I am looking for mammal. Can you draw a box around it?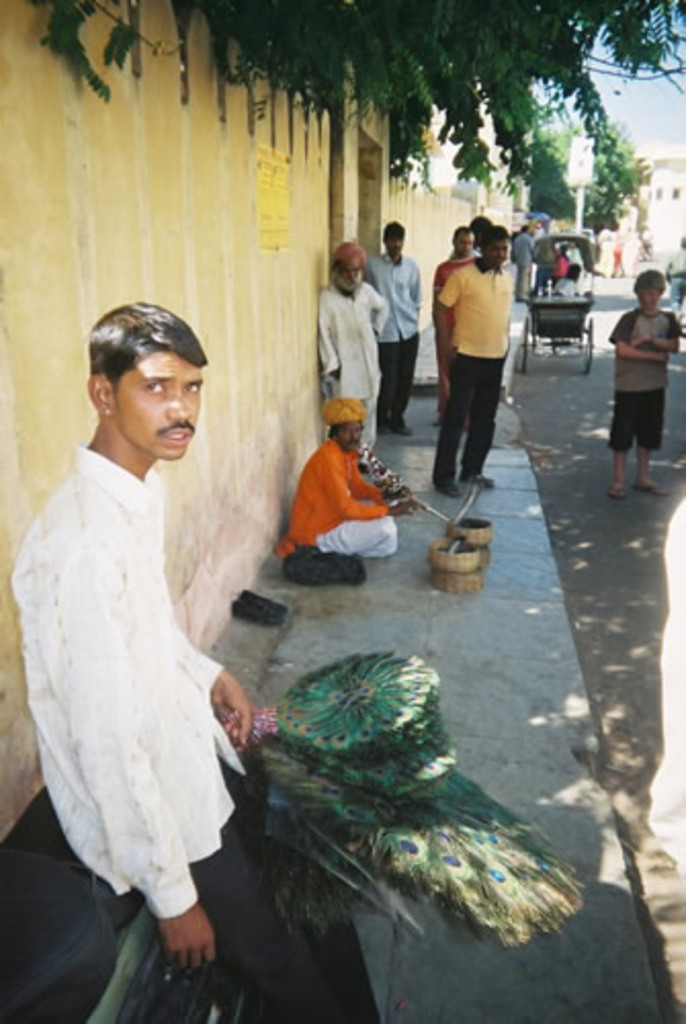
Sure, the bounding box is [559, 242, 571, 297].
